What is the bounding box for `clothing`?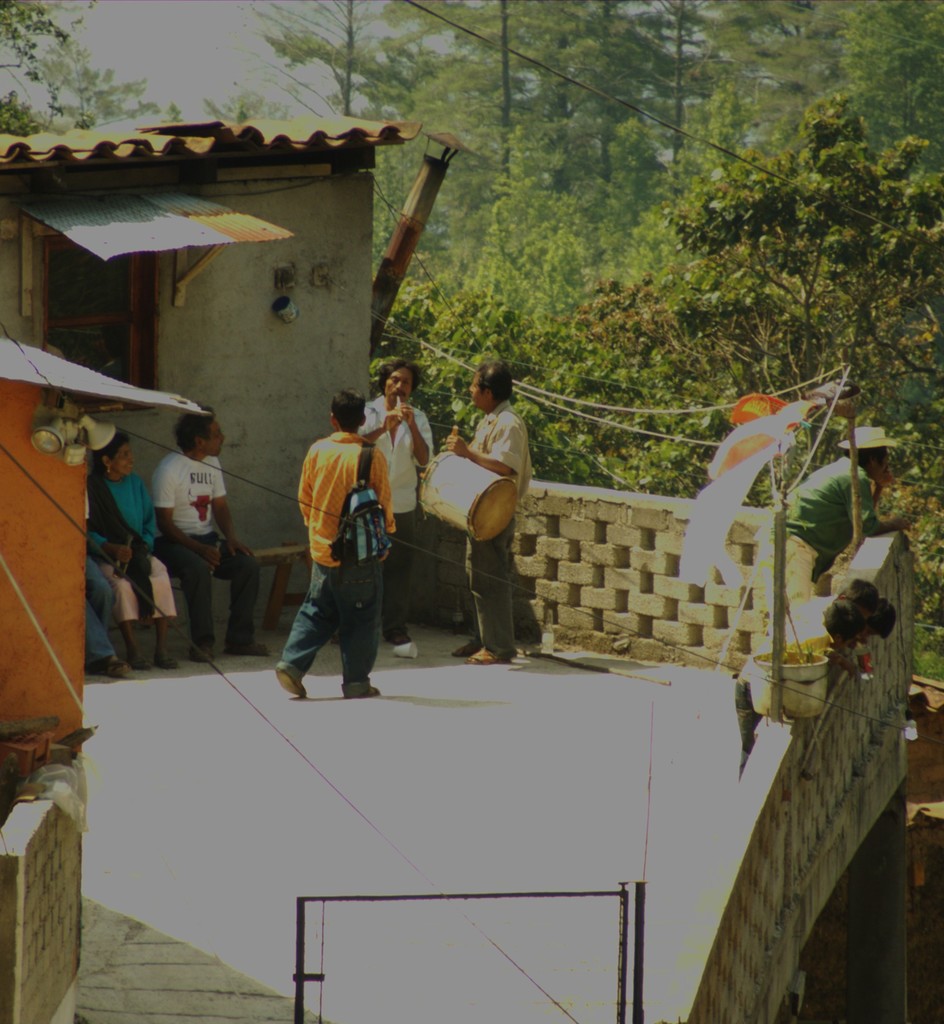
Rect(95, 473, 177, 621).
